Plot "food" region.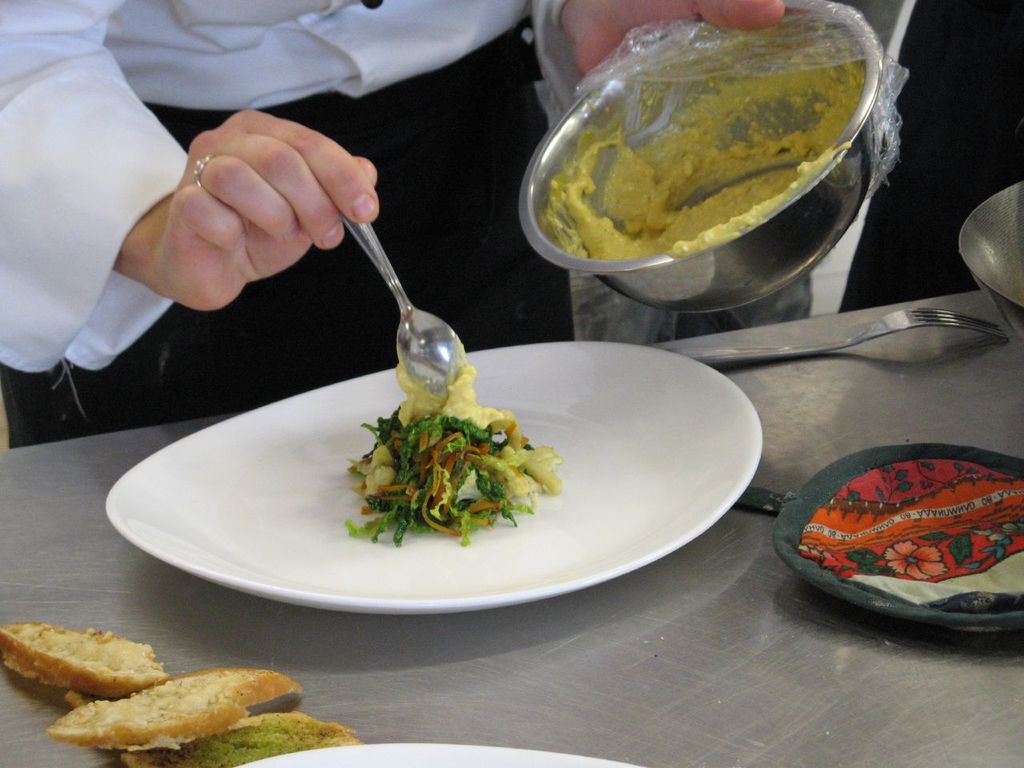
Plotted at l=123, t=709, r=365, b=767.
